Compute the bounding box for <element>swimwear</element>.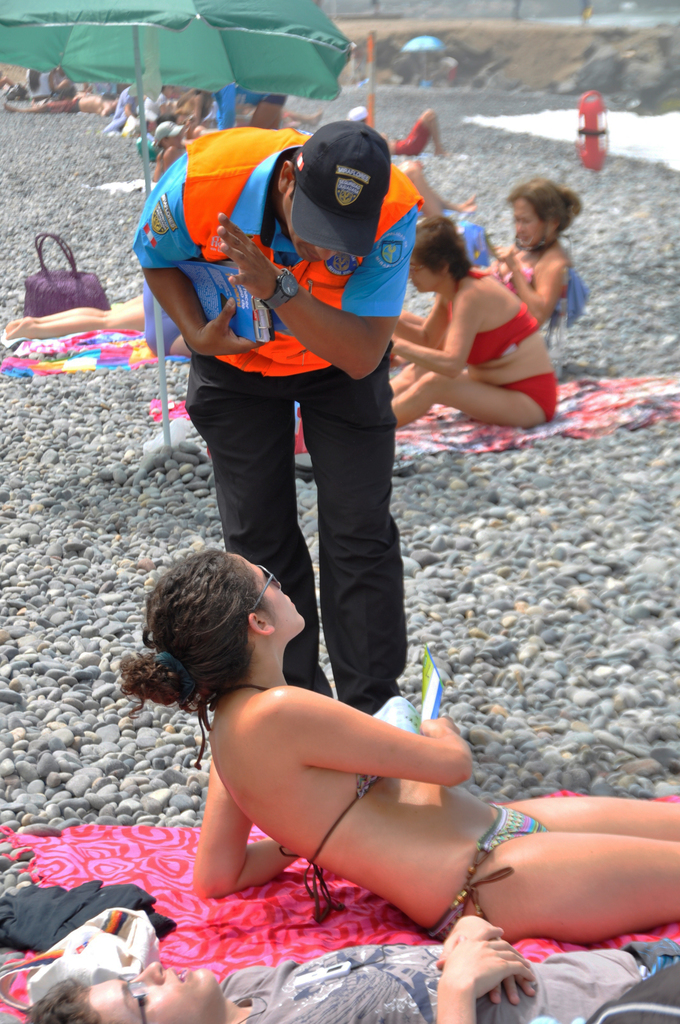
box=[441, 269, 537, 367].
